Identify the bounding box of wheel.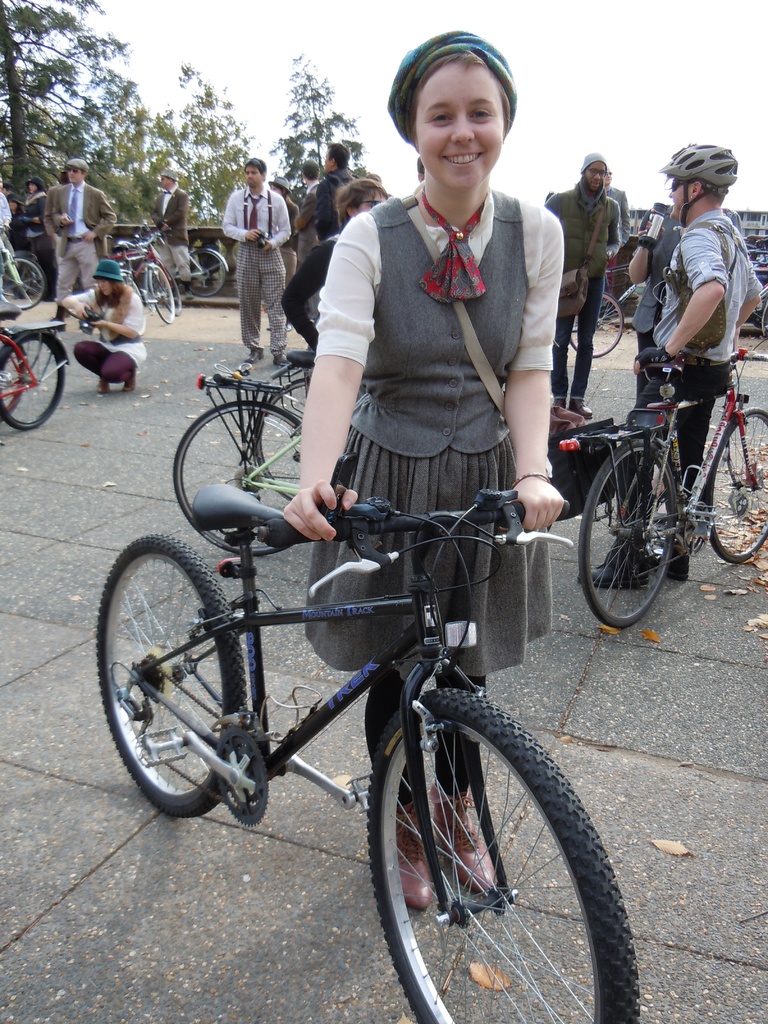
x1=375, y1=682, x2=592, y2=1011.
